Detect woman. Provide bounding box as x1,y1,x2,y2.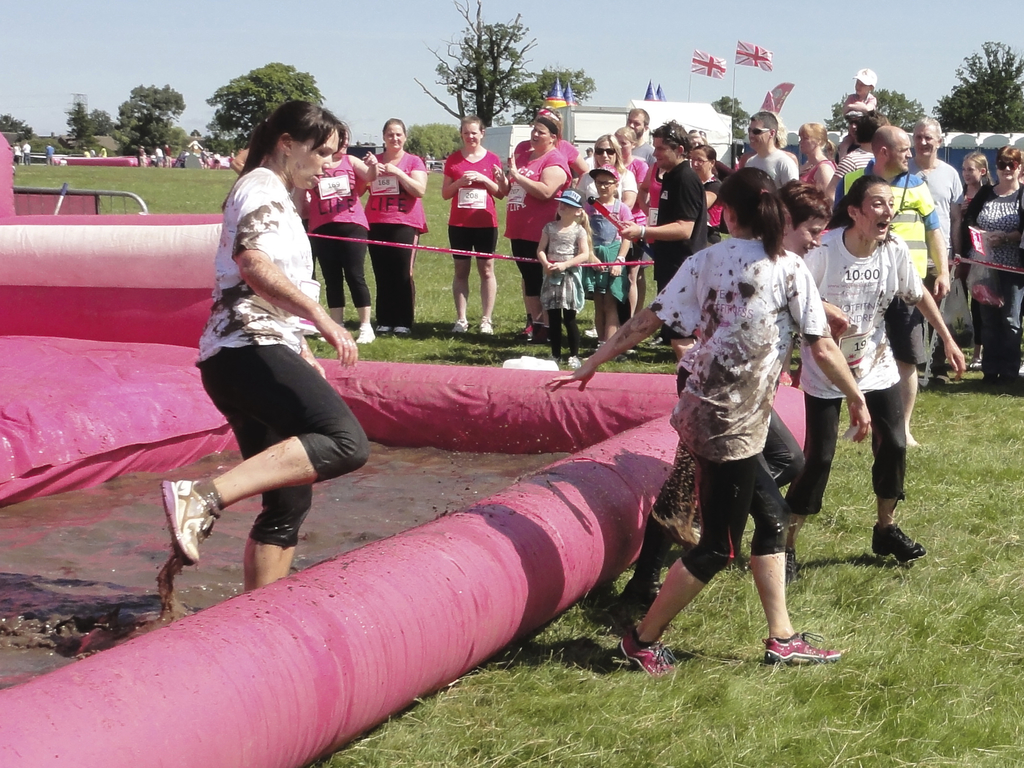
172,100,371,614.
